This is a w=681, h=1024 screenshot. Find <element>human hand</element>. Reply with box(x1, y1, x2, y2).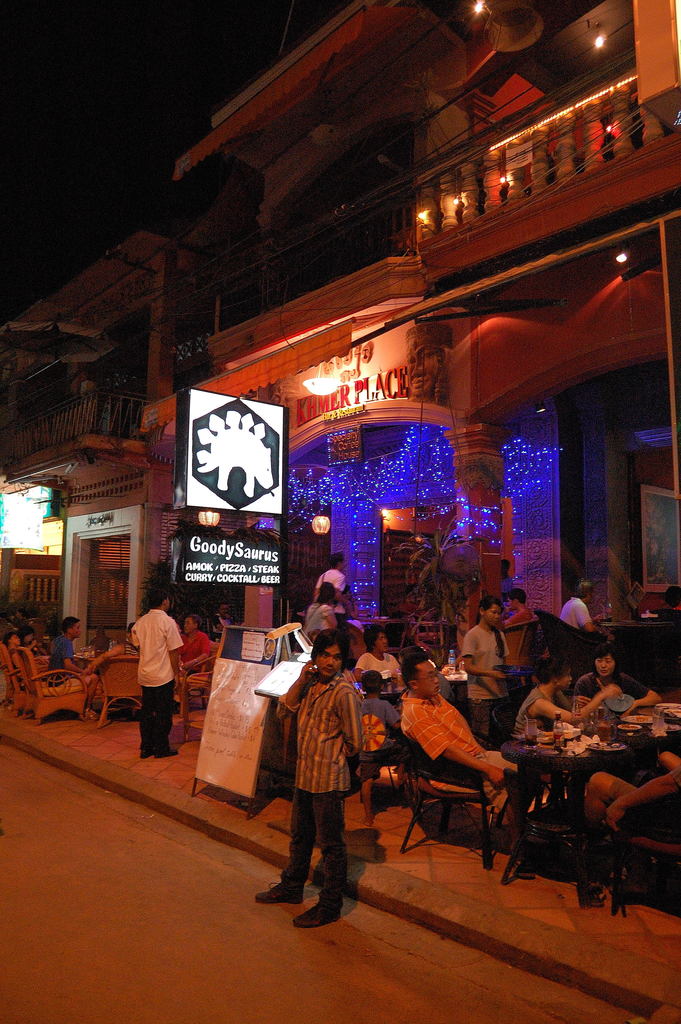
box(83, 667, 90, 676).
